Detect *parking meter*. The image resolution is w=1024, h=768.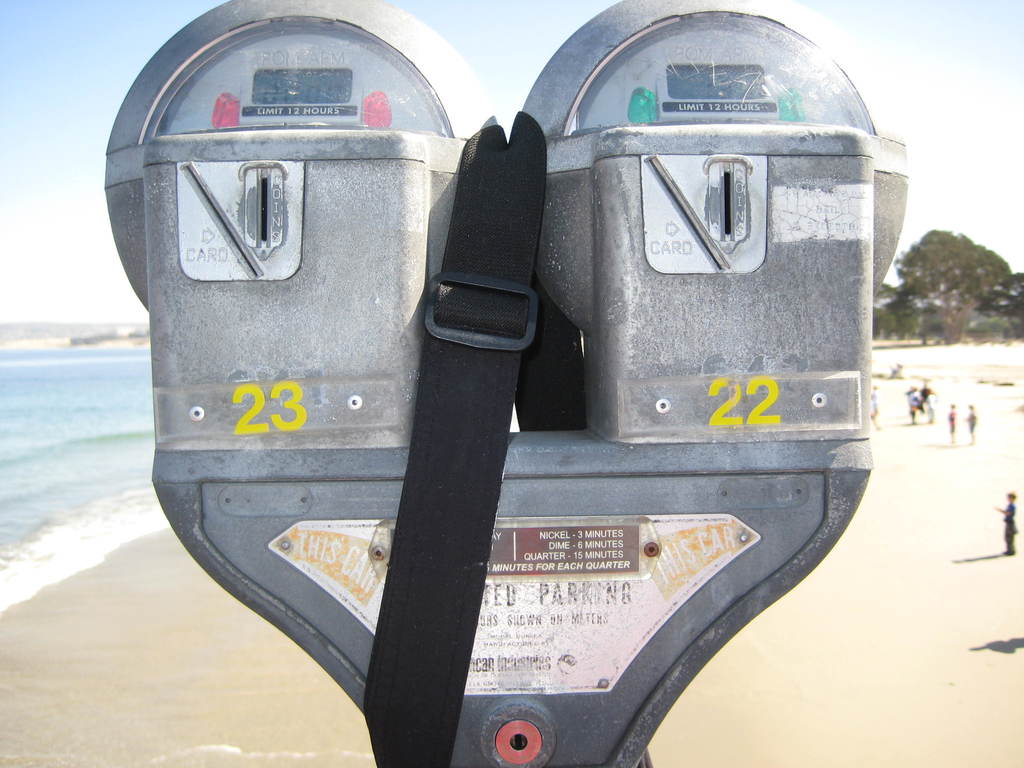
98, 0, 909, 767.
